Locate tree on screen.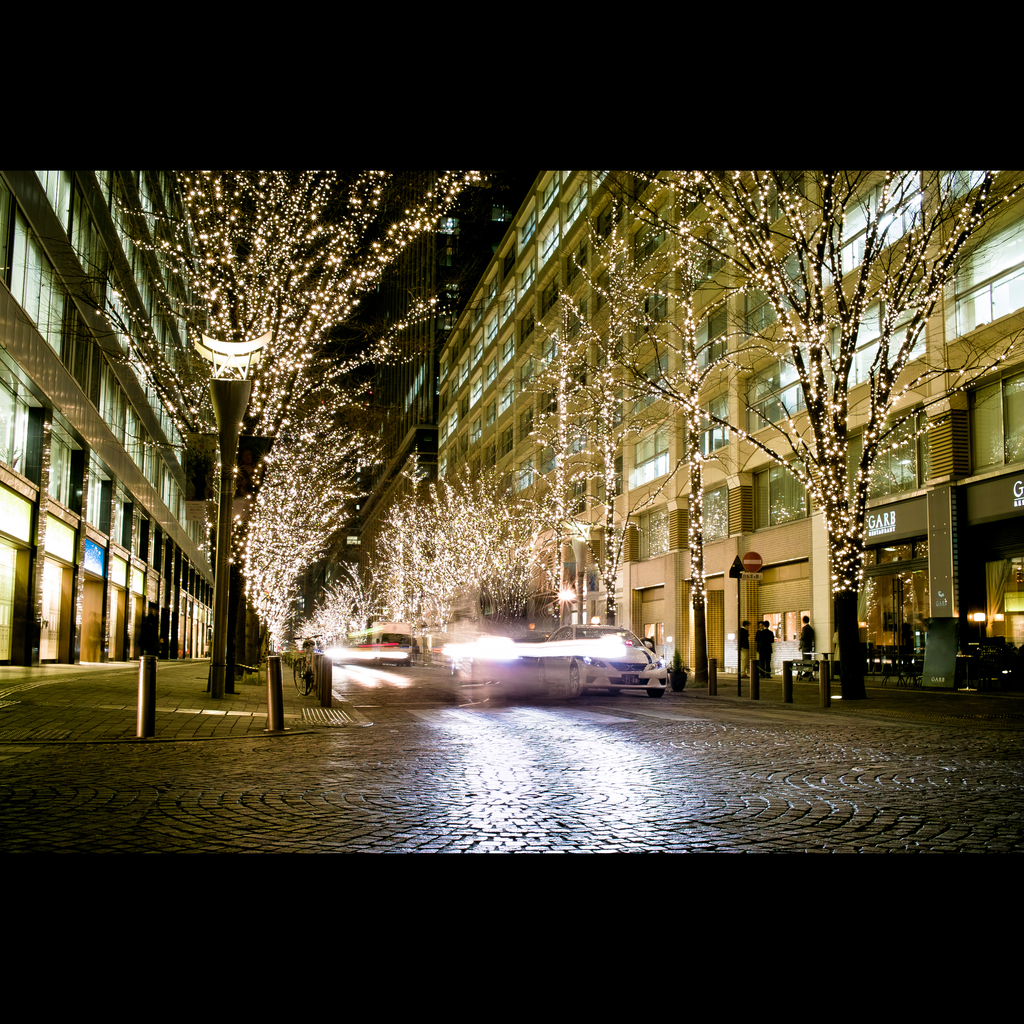
On screen at 572 166 989 720.
